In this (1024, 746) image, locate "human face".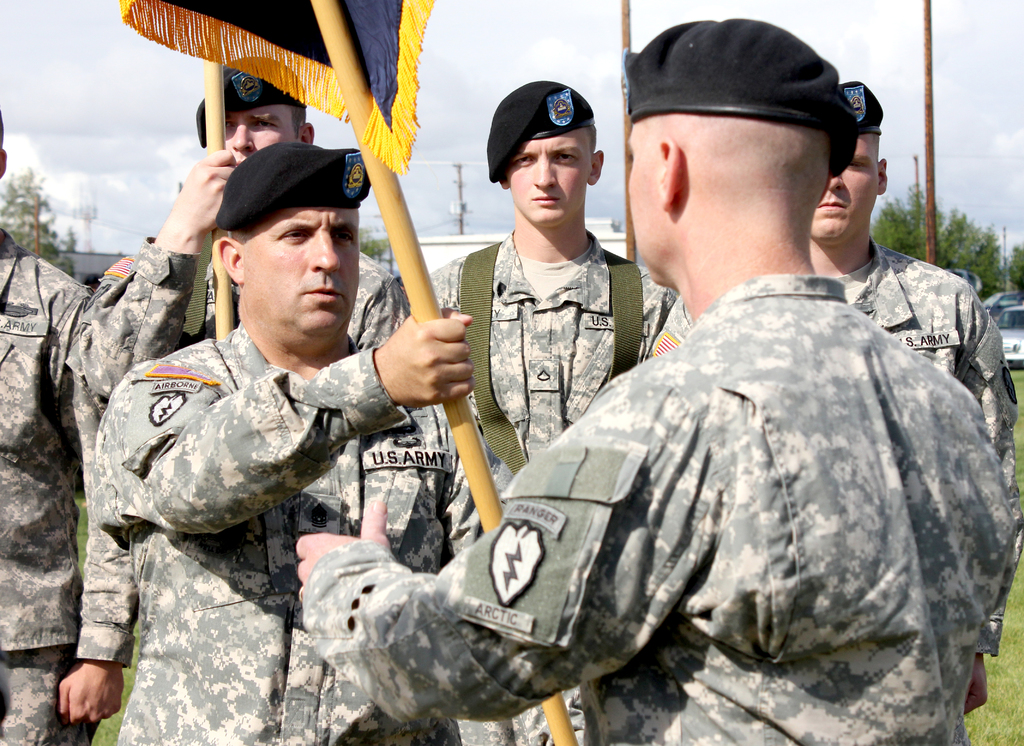
Bounding box: 205,96,309,170.
